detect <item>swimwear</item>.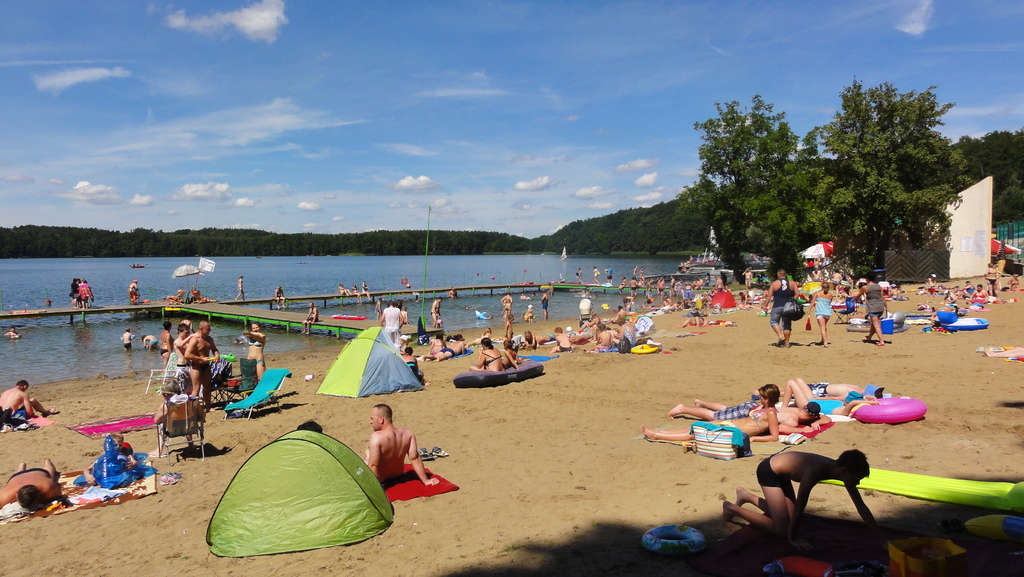
Detected at <bbox>0, 403, 35, 428</bbox>.
